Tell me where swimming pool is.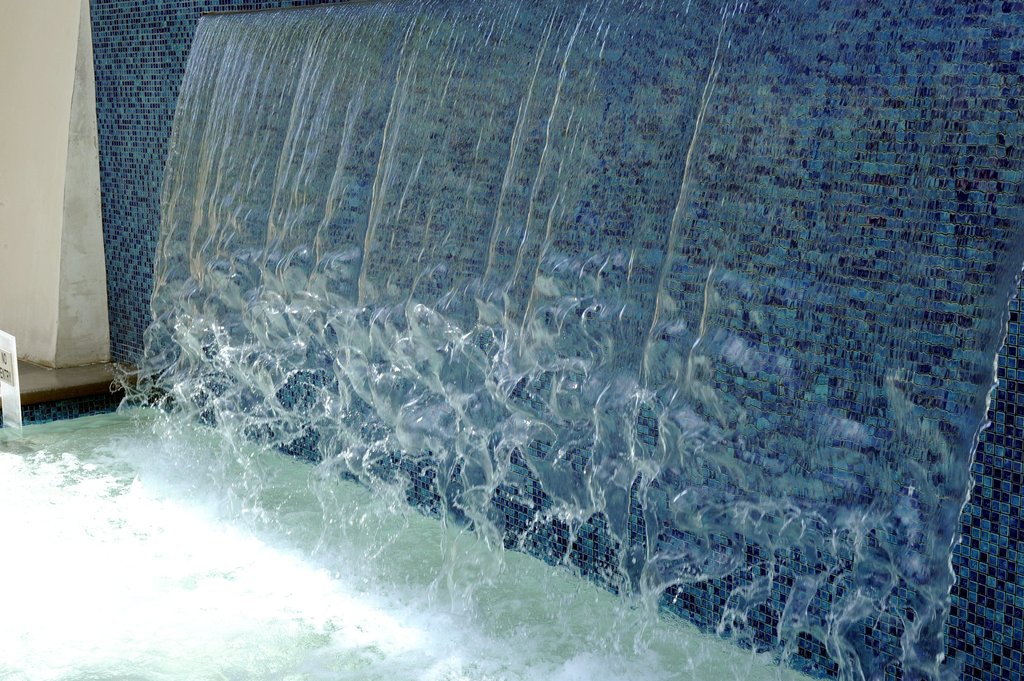
swimming pool is at select_region(0, 389, 855, 680).
